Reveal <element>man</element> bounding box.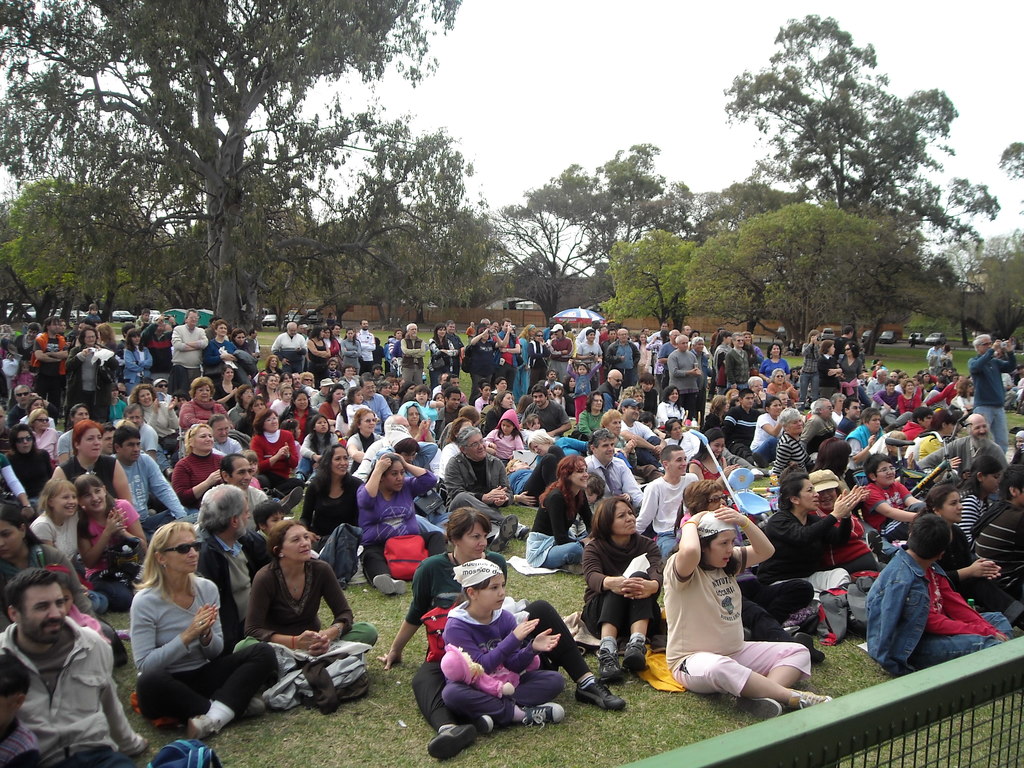
Revealed: bbox=[196, 414, 247, 463].
